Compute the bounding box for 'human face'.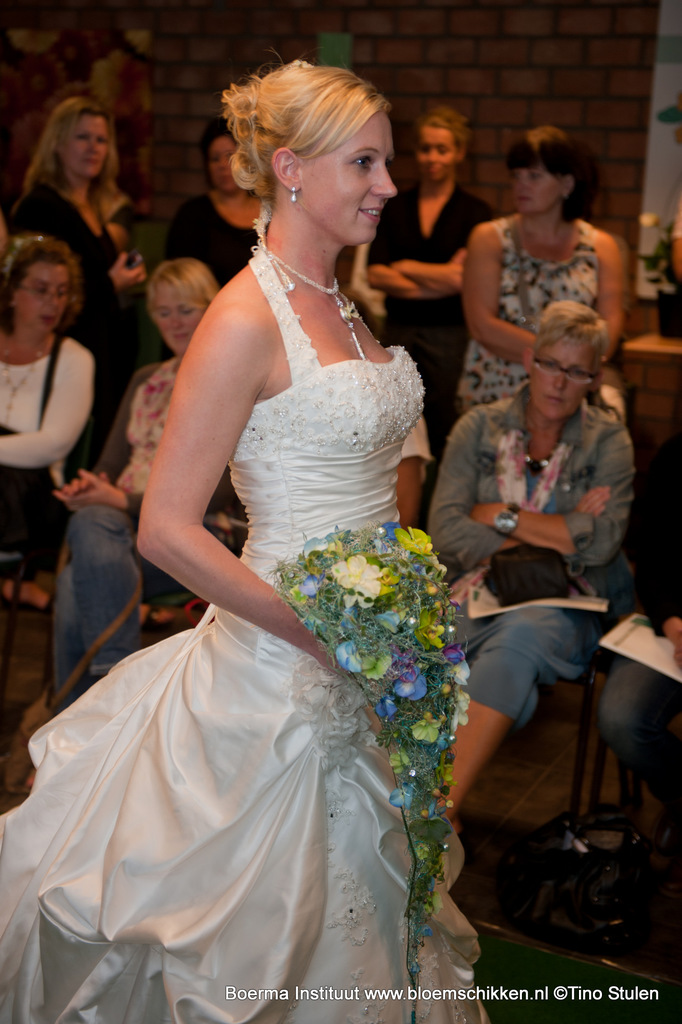
418:127:456:182.
